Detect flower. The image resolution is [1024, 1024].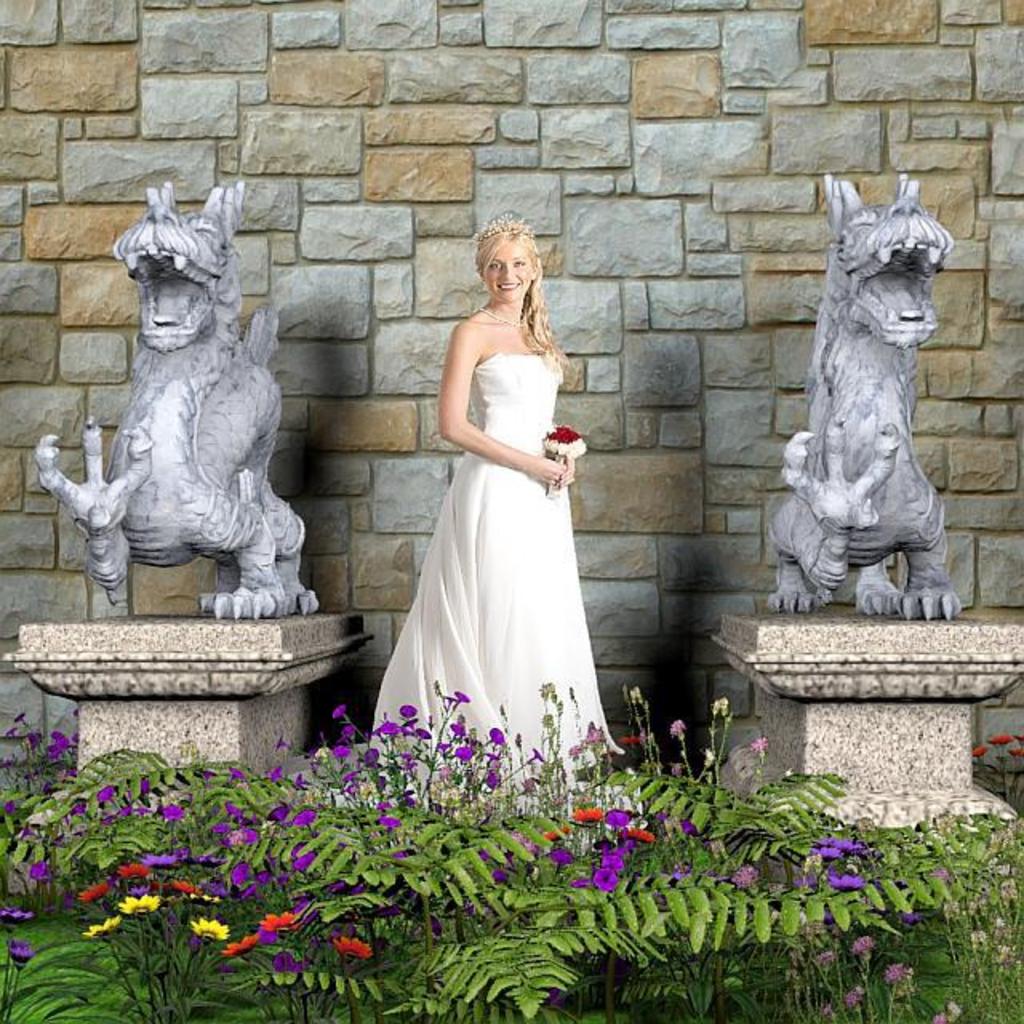
x1=610, y1=798, x2=645, y2=830.
